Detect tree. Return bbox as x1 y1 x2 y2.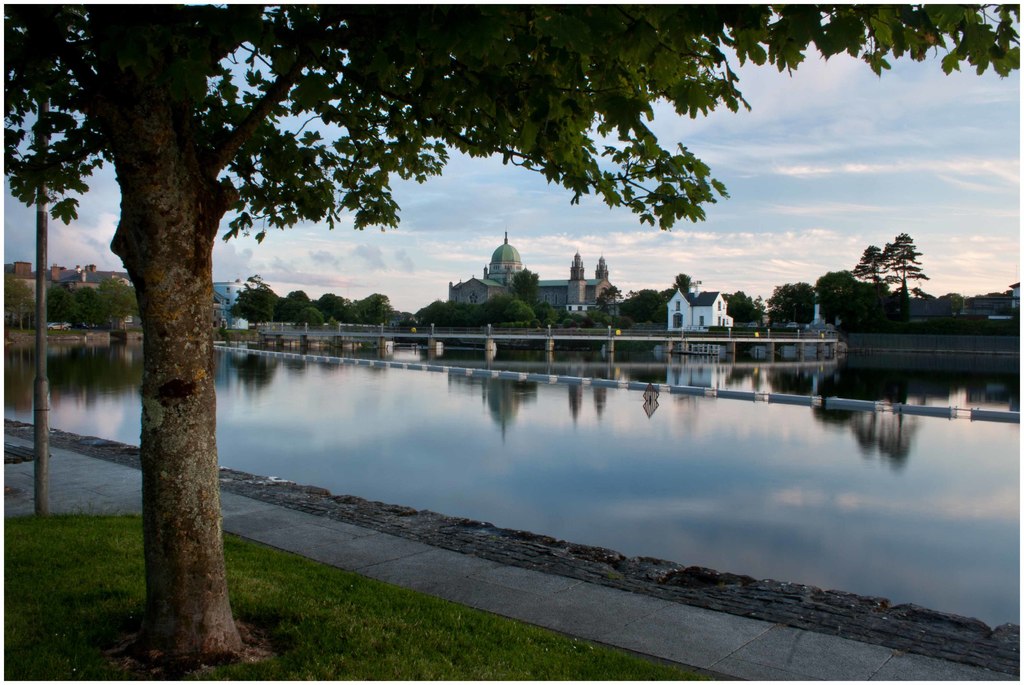
358 291 391 326.
